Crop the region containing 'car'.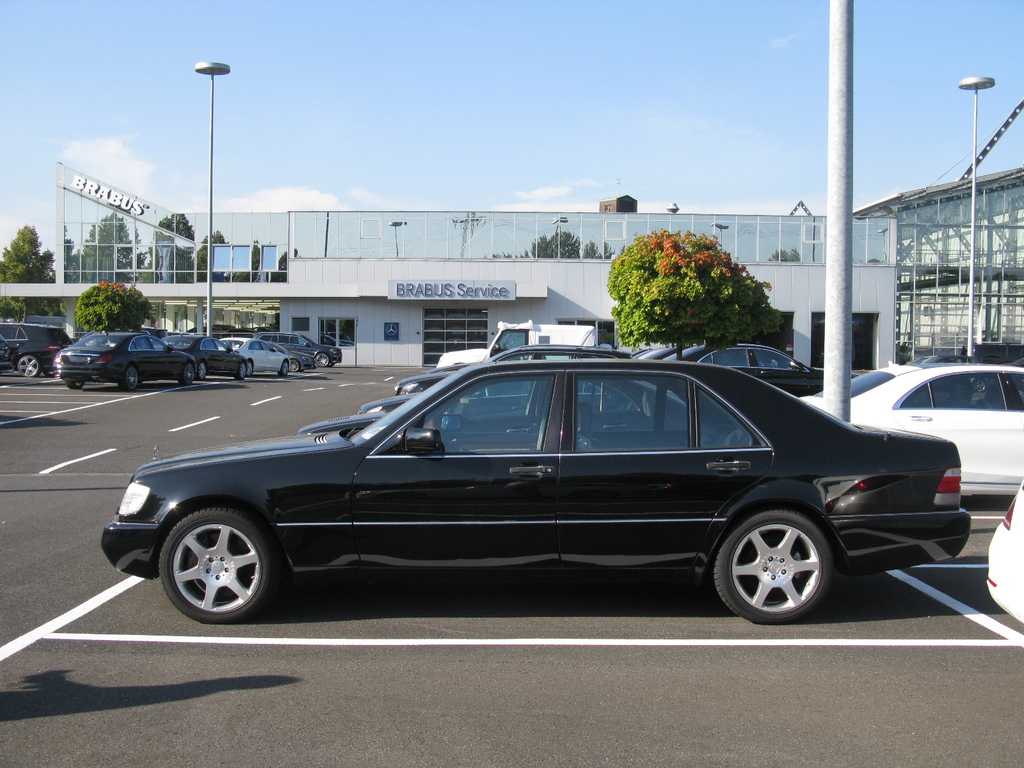
Crop region: [100,356,970,626].
